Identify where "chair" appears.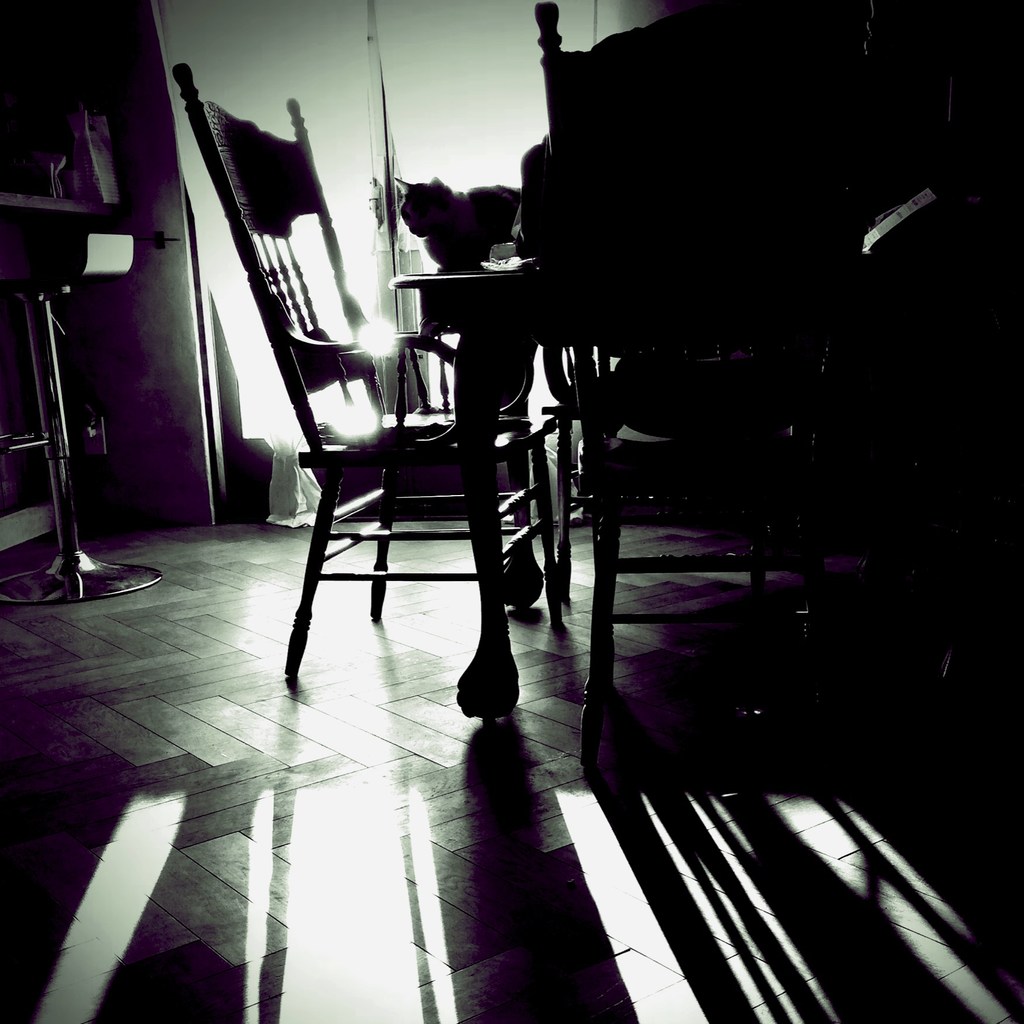
Appears at BBox(197, 125, 570, 732).
